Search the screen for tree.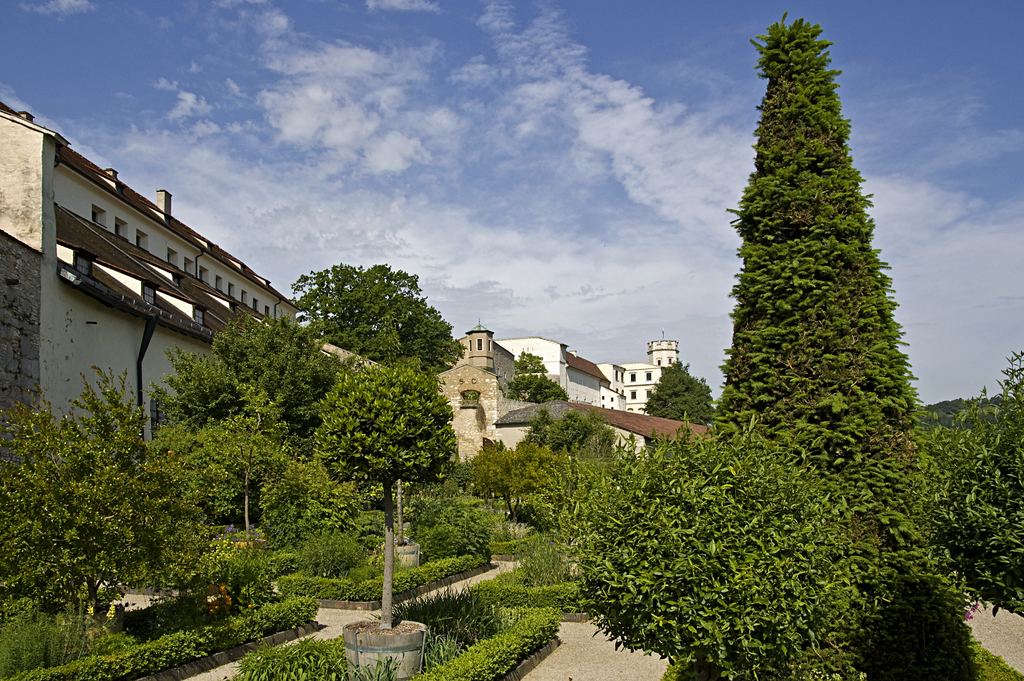
Found at l=140, t=303, r=342, b=457.
